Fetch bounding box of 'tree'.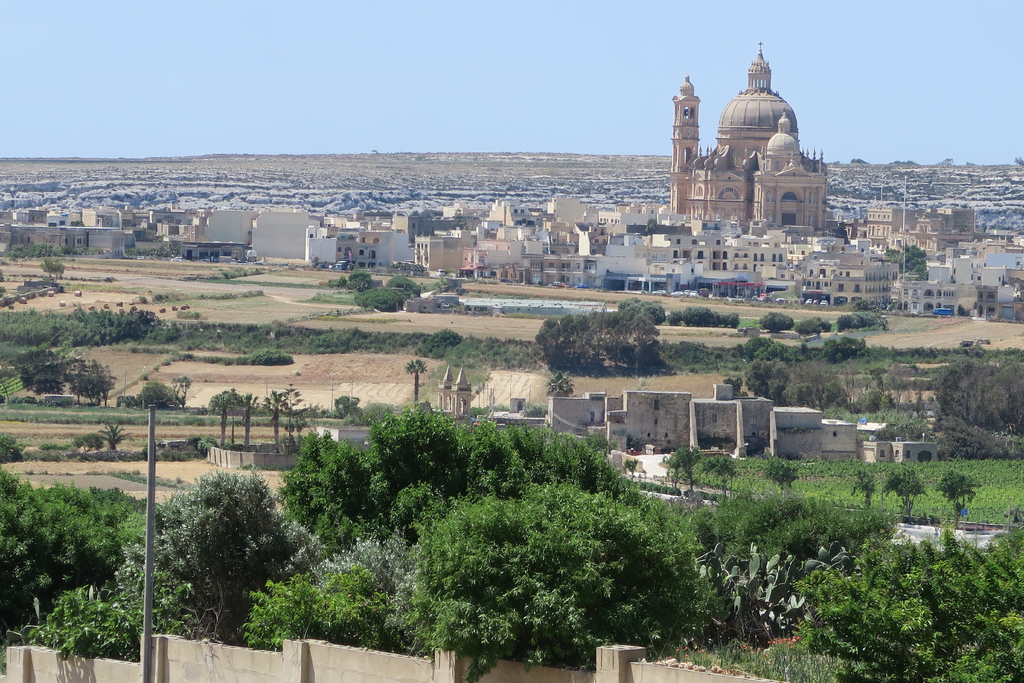
Bbox: x1=836 y1=308 x2=872 y2=328.
